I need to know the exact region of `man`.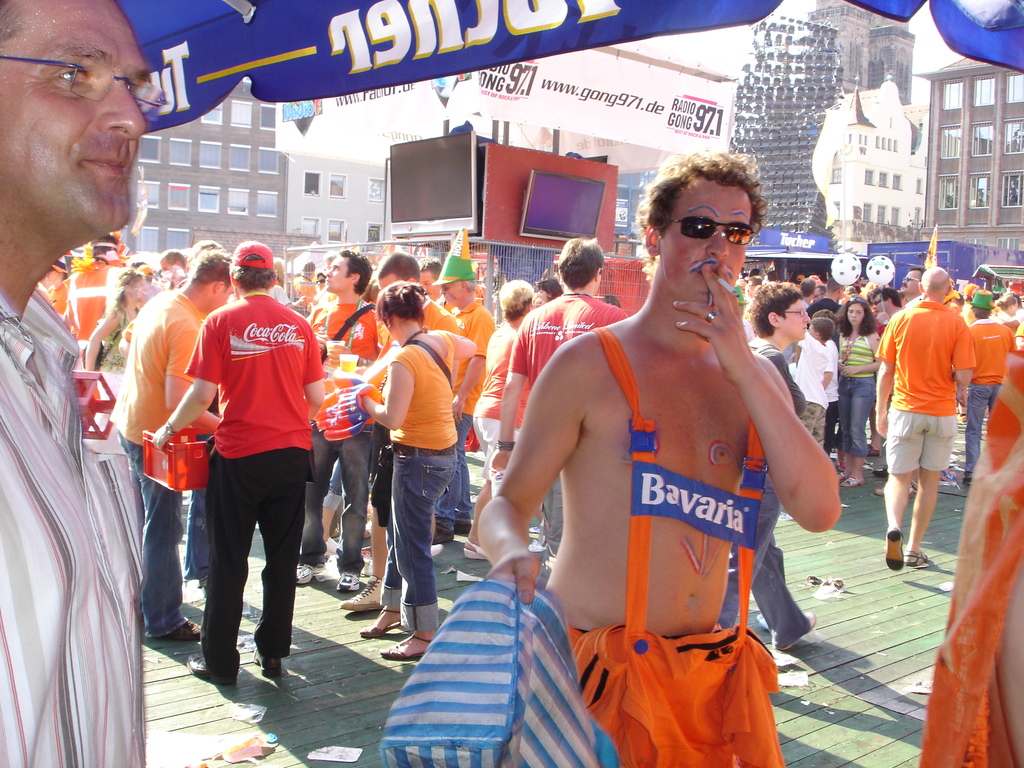
Region: box(474, 159, 833, 743).
